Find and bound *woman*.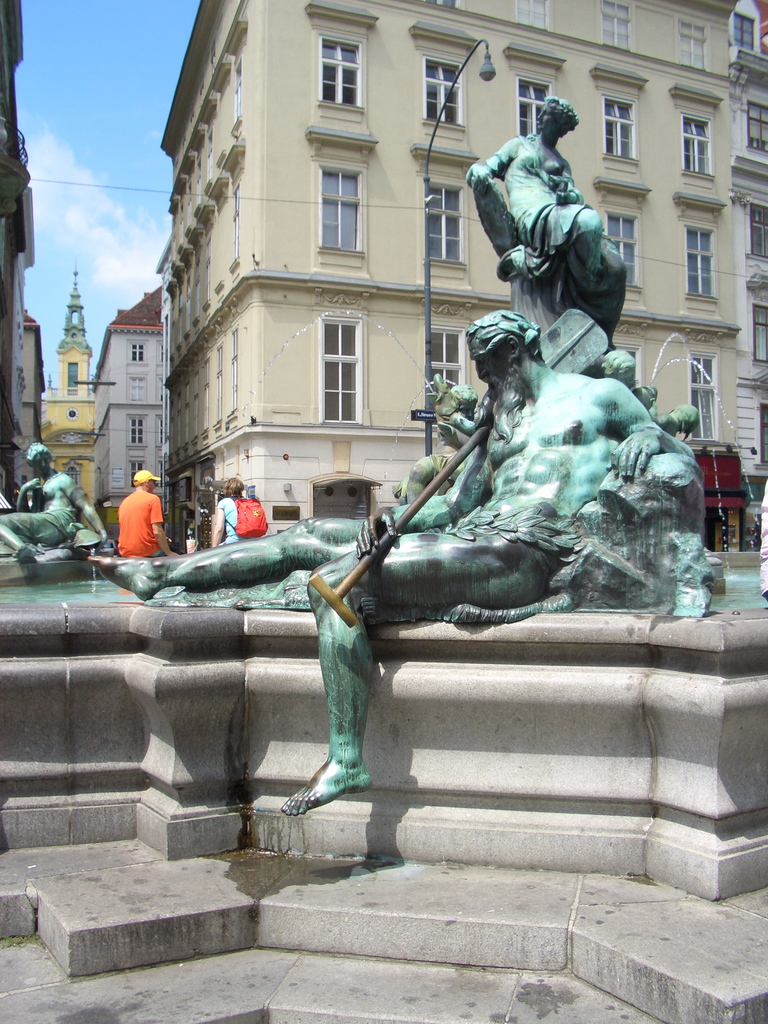
Bound: select_region(0, 442, 112, 563).
